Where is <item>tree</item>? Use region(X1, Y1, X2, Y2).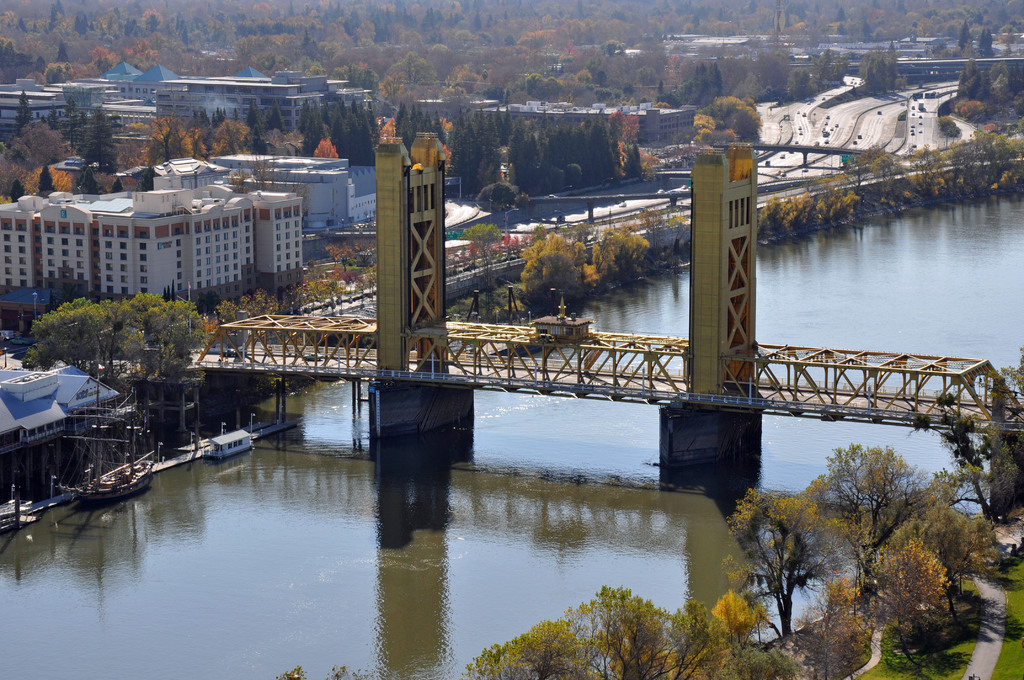
region(127, 89, 380, 174).
